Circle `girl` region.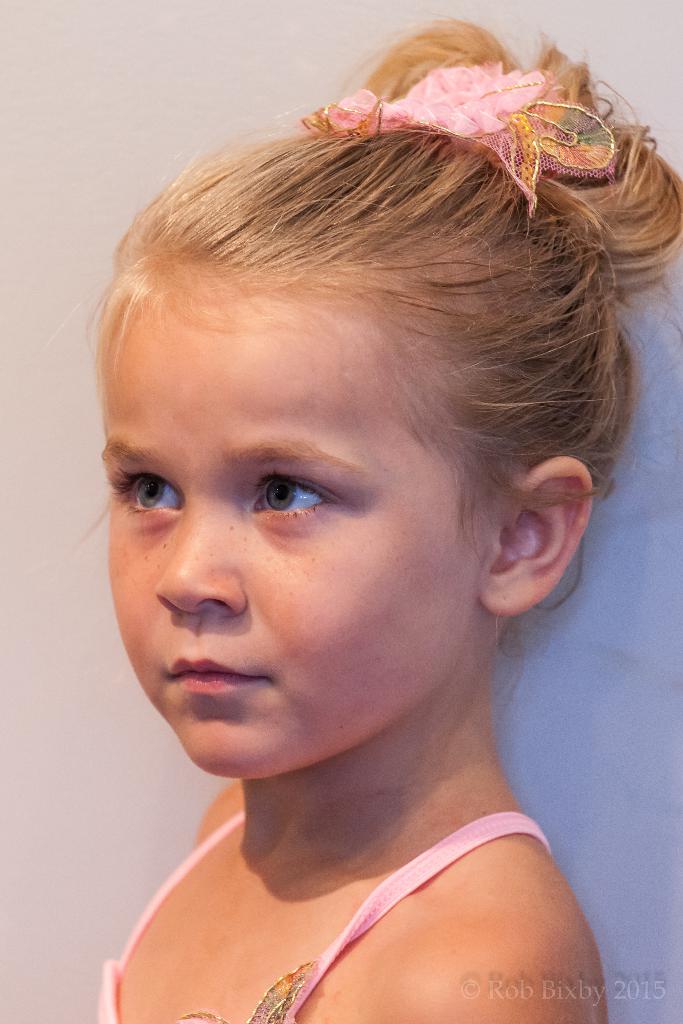
Region: 63,8,682,1023.
